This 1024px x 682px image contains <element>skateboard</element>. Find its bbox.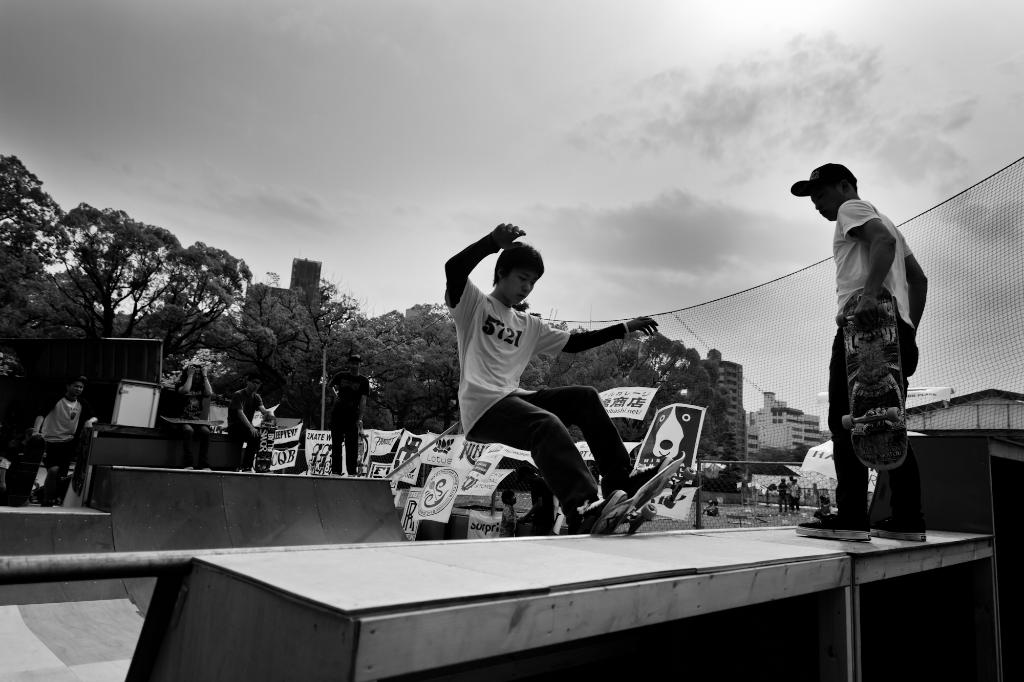
834/287/911/472.
